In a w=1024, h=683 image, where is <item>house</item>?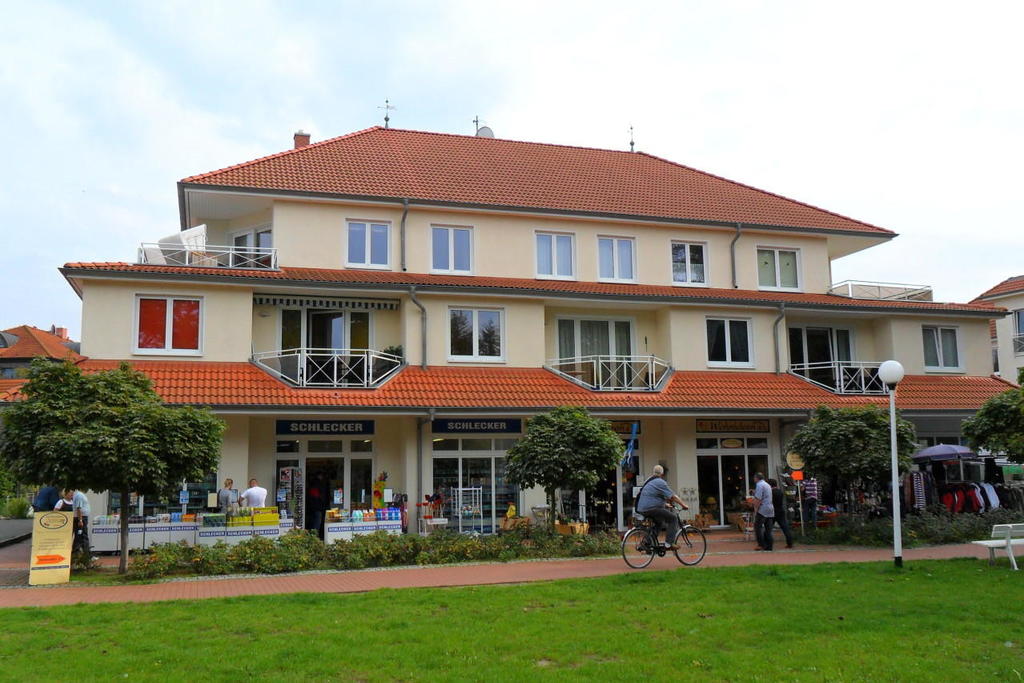
(x1=0, y1=327, x2=79, y2=417).
